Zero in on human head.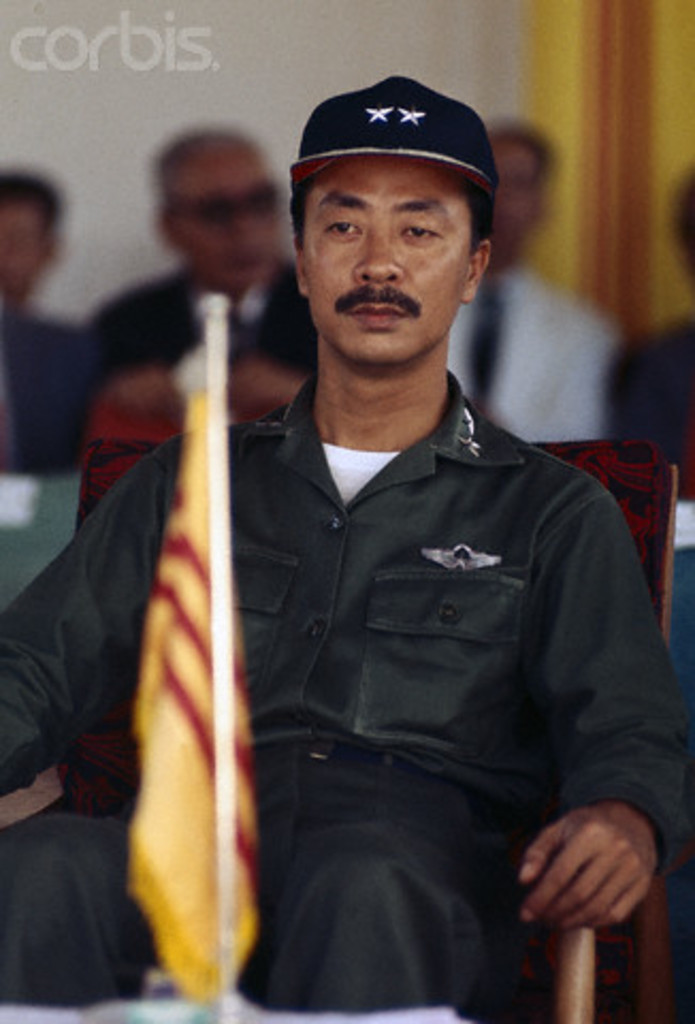
Zeroed in: Rect(279, 79, 516, 329).
